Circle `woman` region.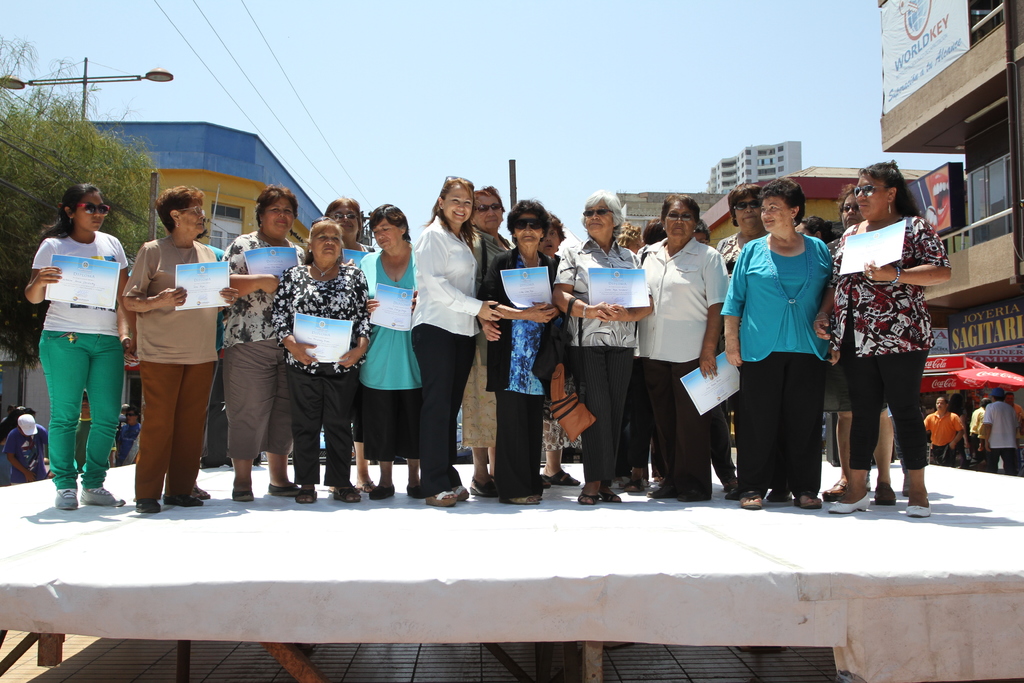
Region: [118,179,246,507].
